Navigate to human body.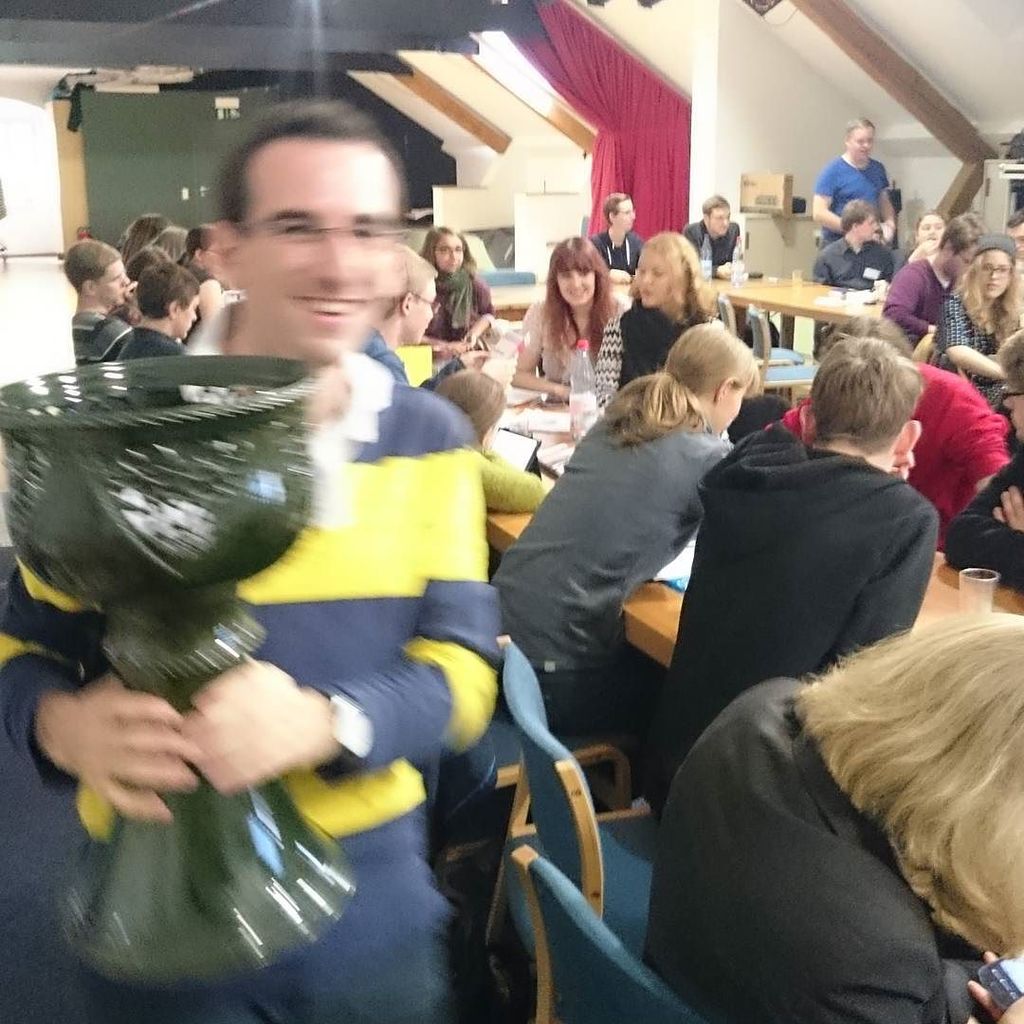
Navigation target: {"left": 815, "top": 195, "right": 890, "bottom": 298}.
